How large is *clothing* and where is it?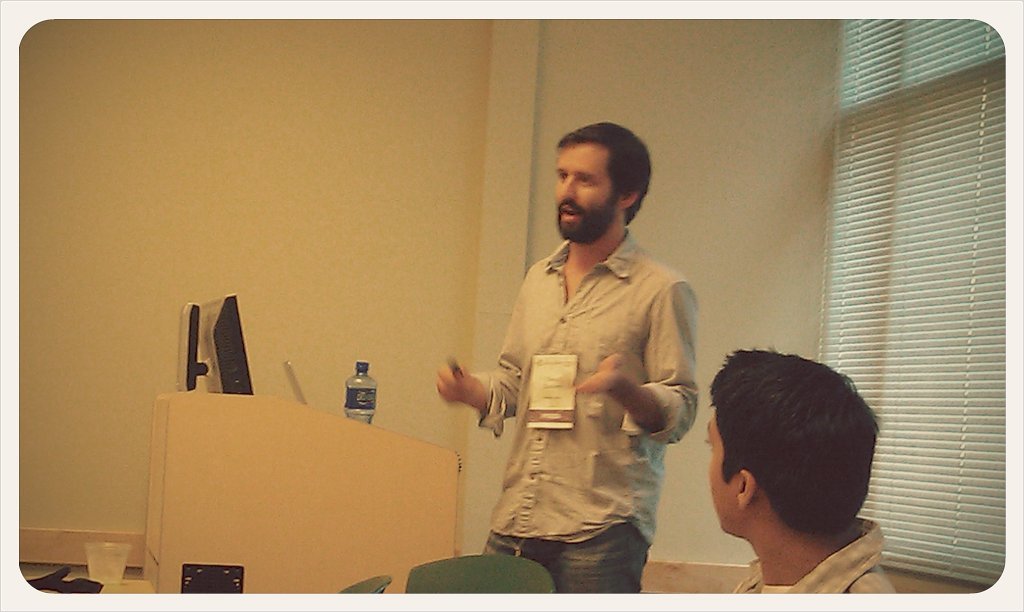
Bounding box: x1=733 y1=513 x2=895 y2=602.
